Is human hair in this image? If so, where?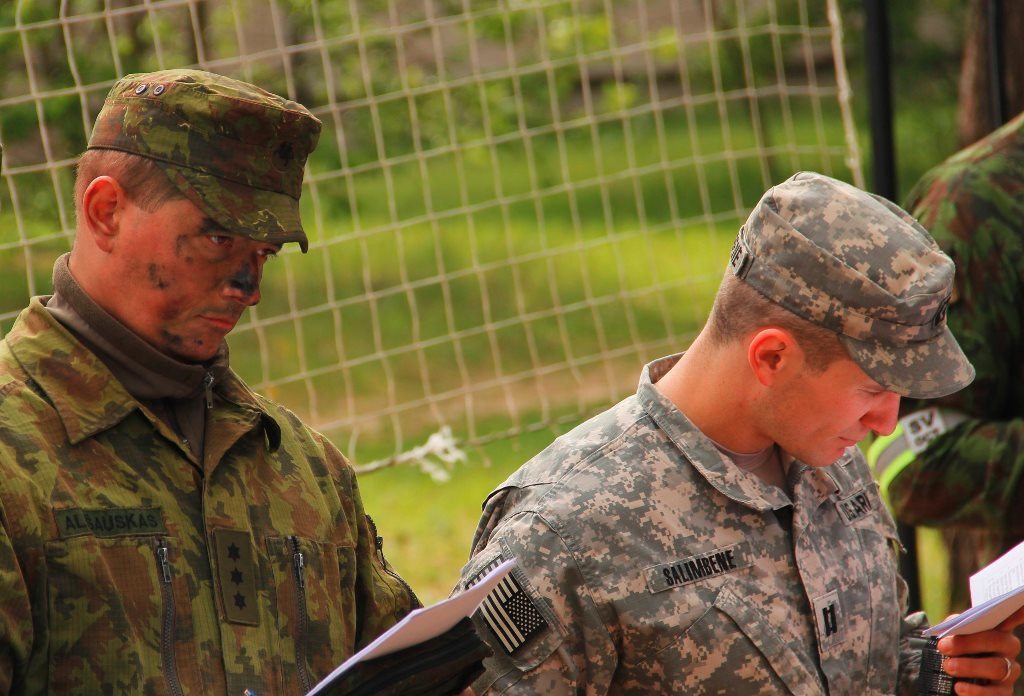
Yes, at <box>716,262,852,381</box>.
